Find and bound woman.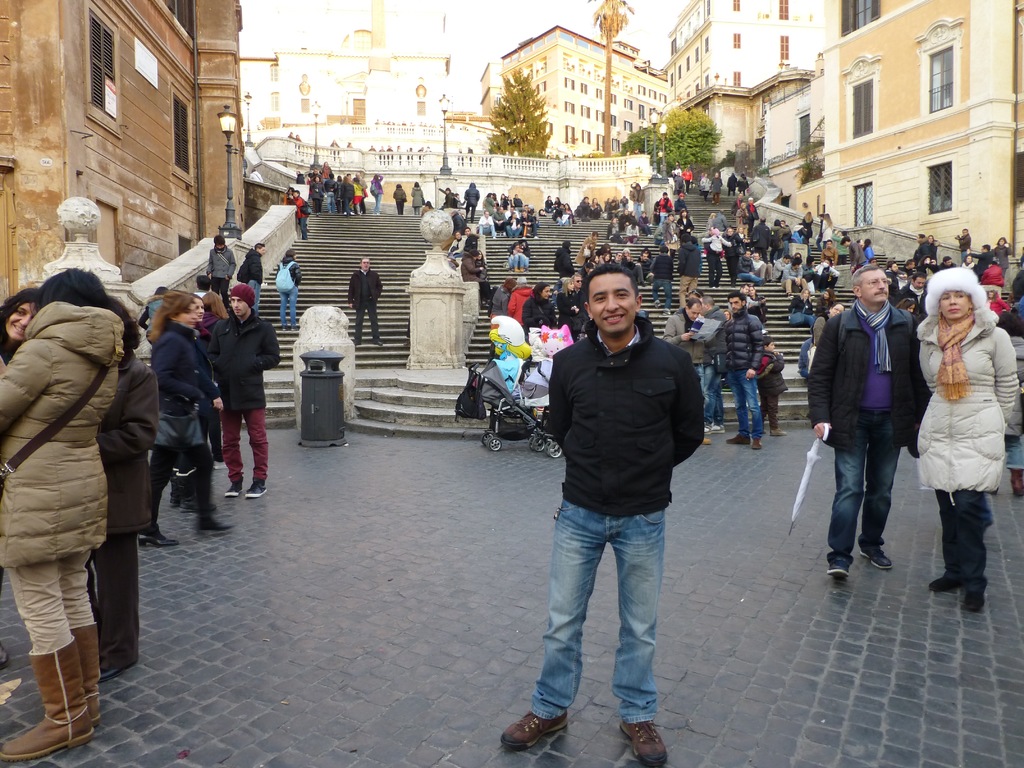
Bound: 483 192 495 216.
